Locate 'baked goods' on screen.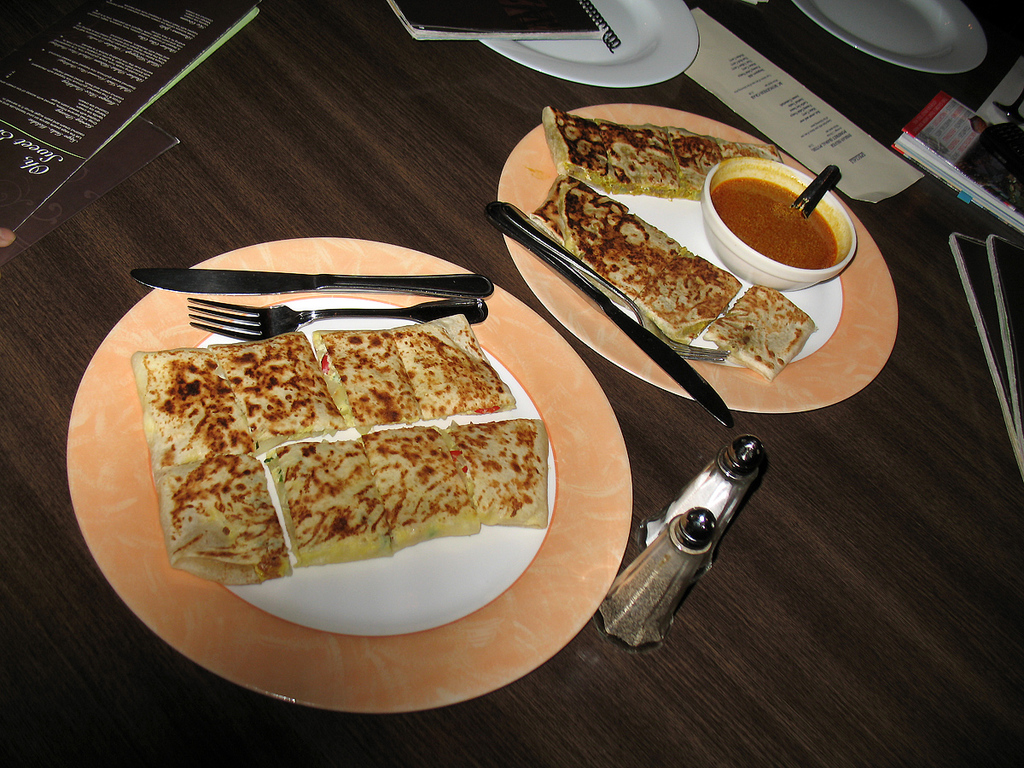
On screen at detection(129, 309, 548, 584).
